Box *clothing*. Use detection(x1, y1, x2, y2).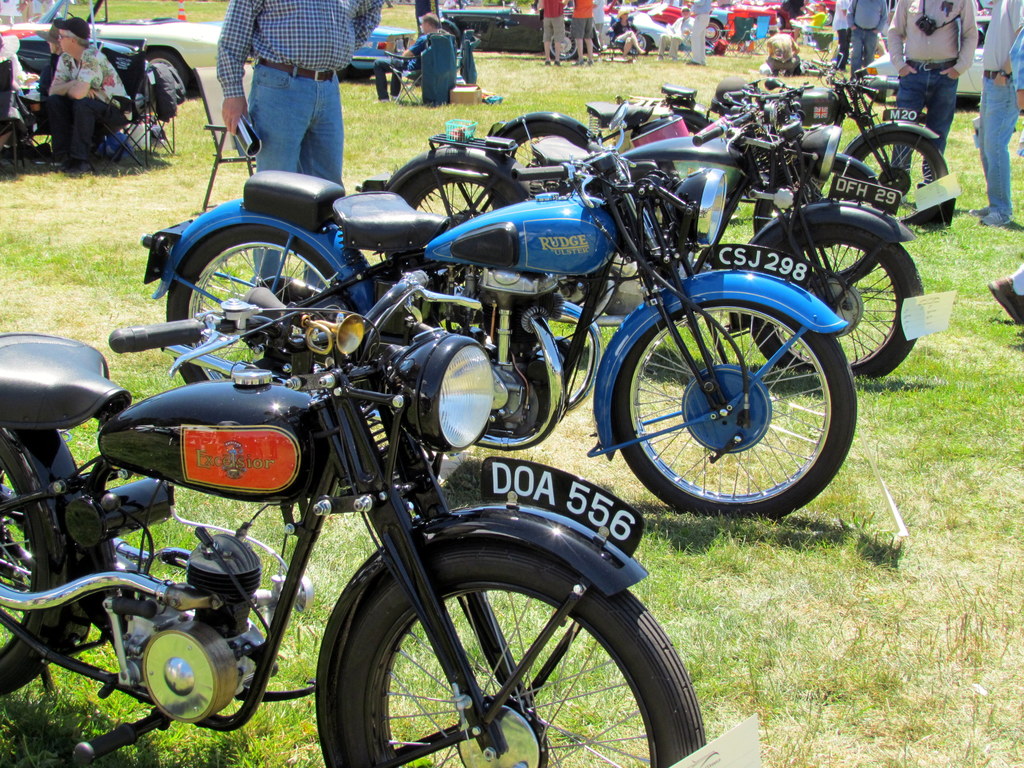
detection(45, 46, 136, 159).
